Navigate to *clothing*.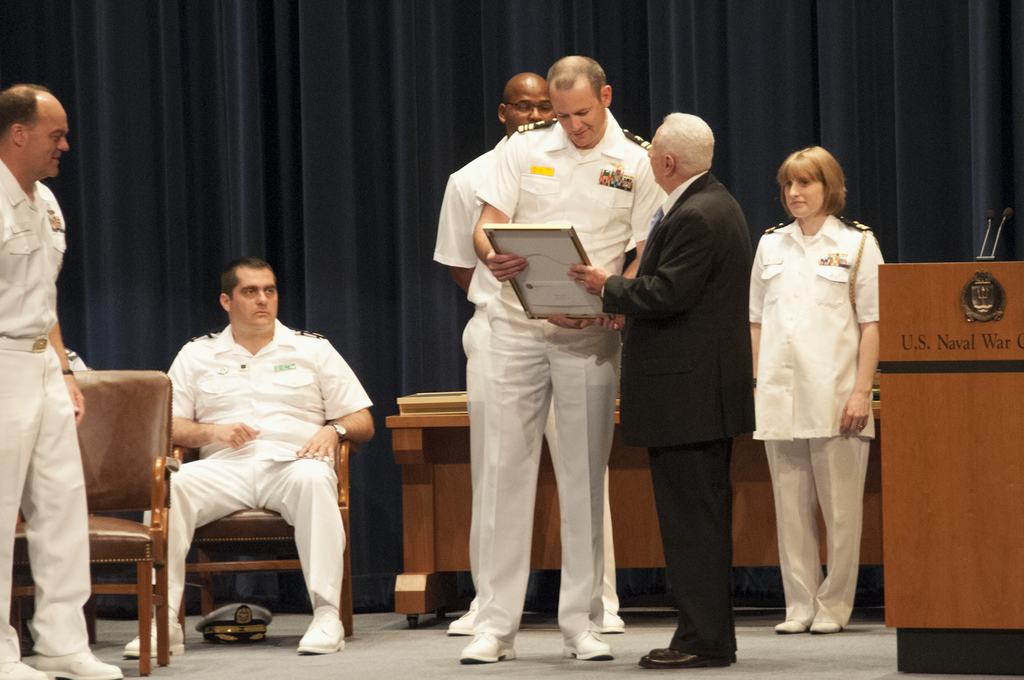
Navigation target: 431:135:623:622.
